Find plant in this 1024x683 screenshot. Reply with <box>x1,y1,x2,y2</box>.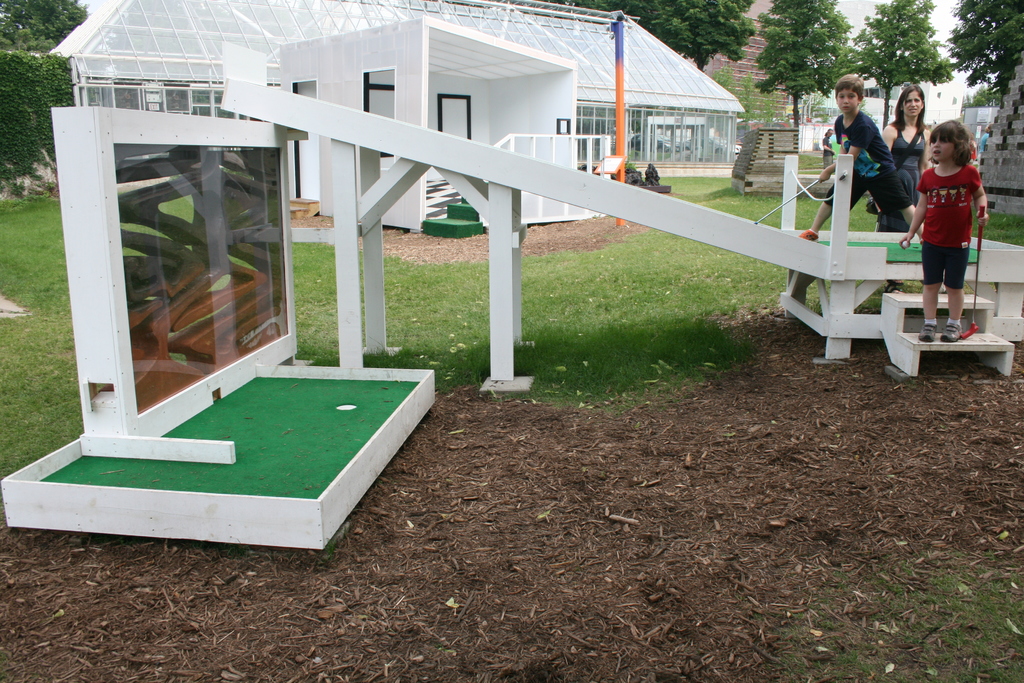
<box>0,199,74,494</box>.
